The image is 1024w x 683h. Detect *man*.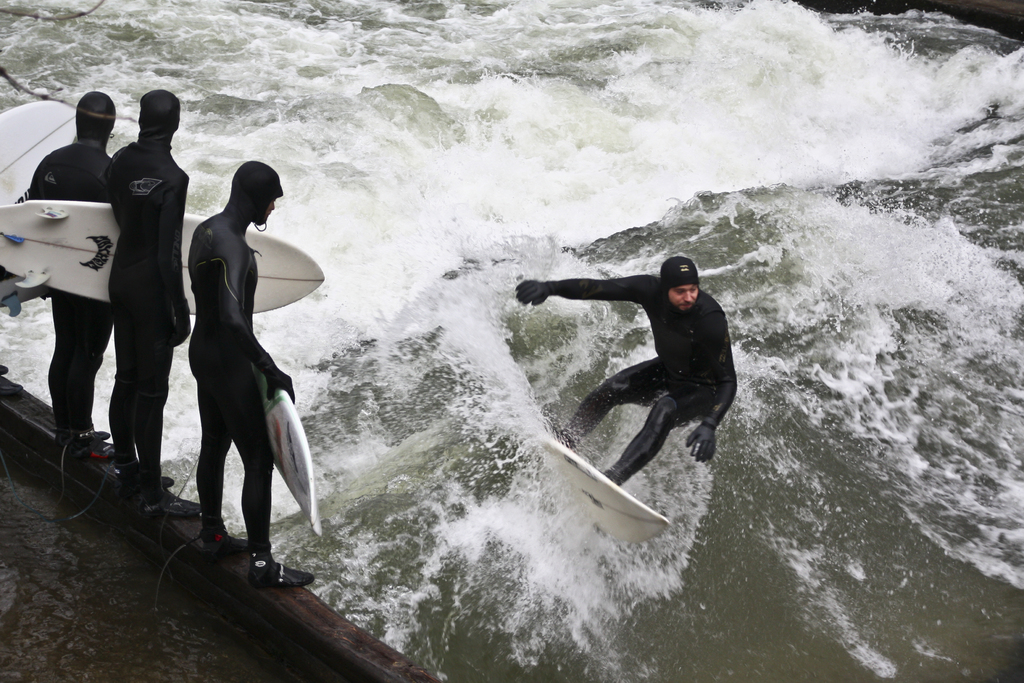
Detection: <box>189,160,315,598</box>.
